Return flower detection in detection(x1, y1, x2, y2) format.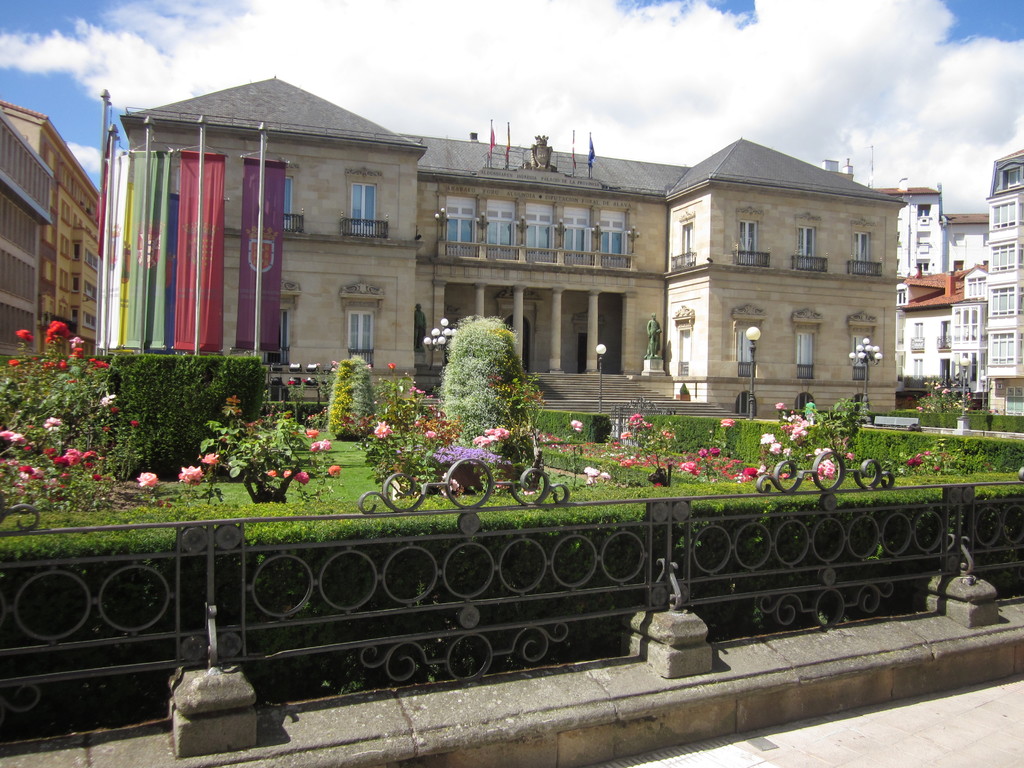
detection(412, 420, 419, 427).
